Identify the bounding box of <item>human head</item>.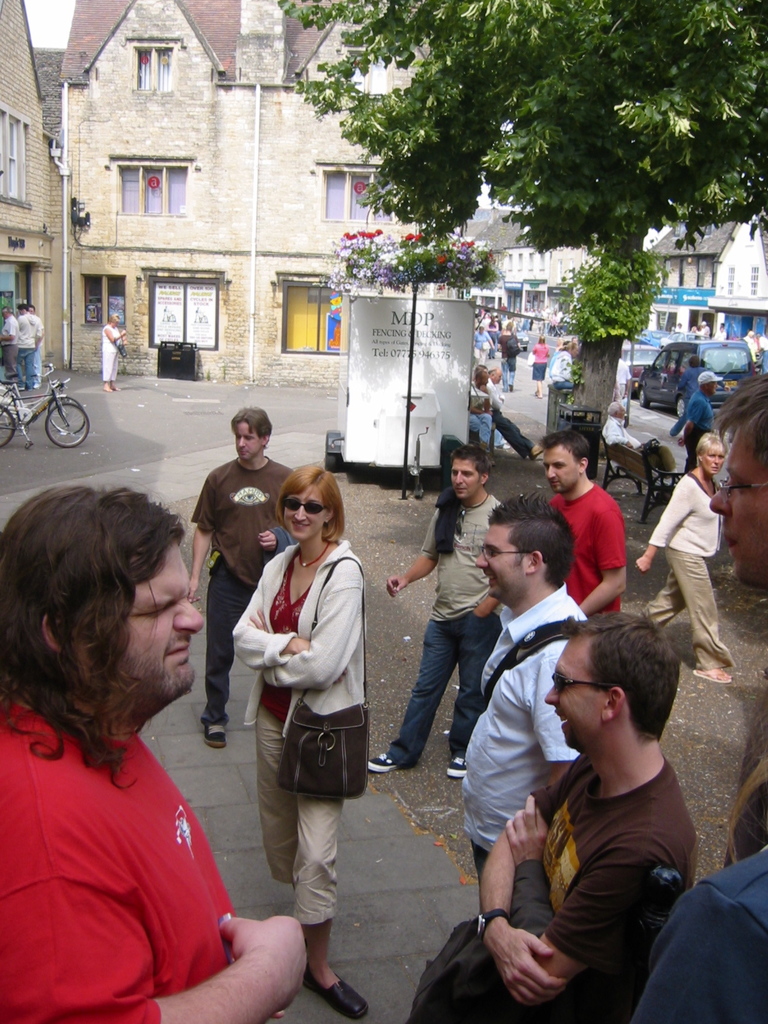
select_region(560, 340, 579, 357).
